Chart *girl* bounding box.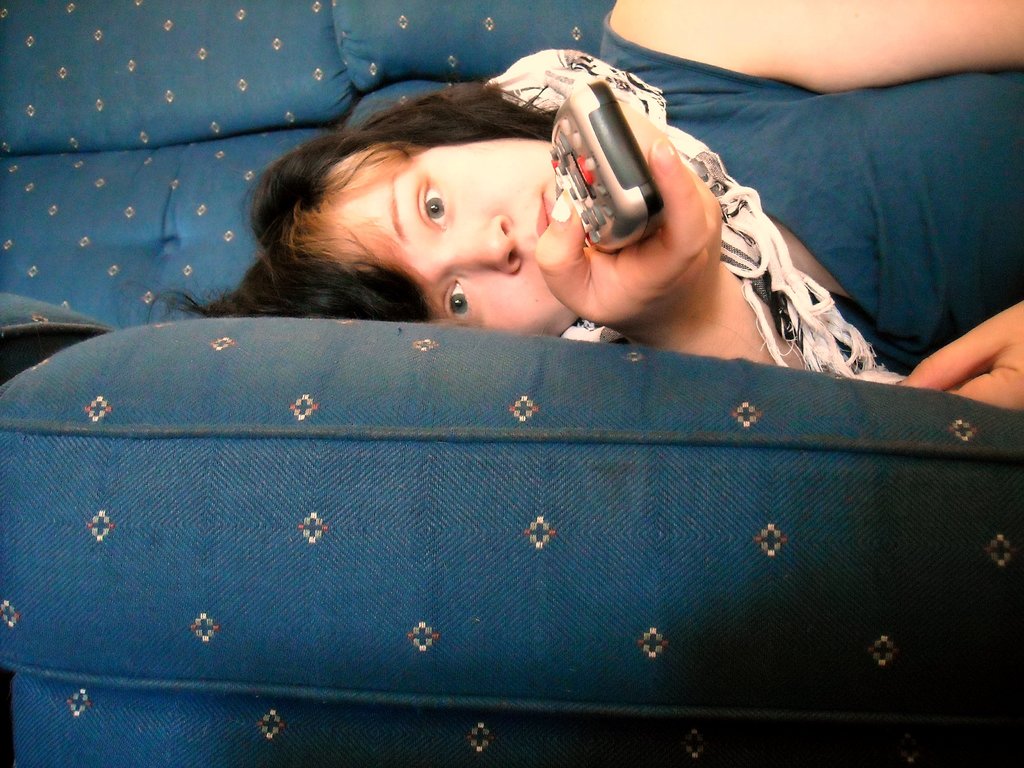
Charted: [148,0,1023,409].
